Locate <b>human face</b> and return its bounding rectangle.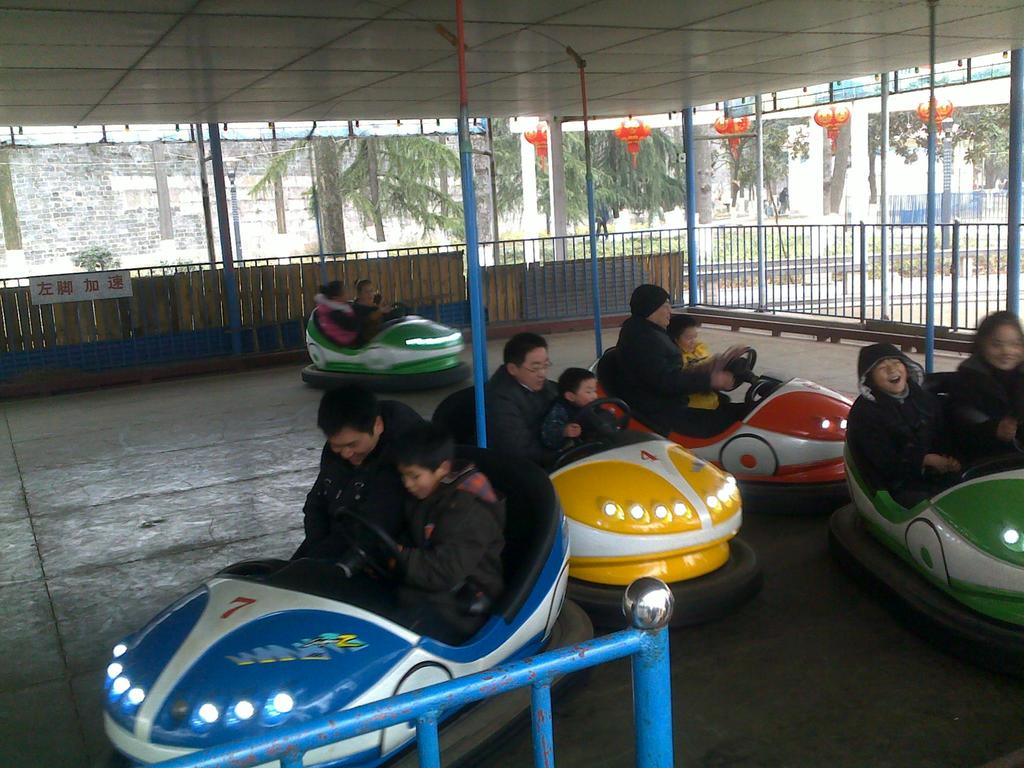
x1=404 y1=465 x2=436 y2=497.
